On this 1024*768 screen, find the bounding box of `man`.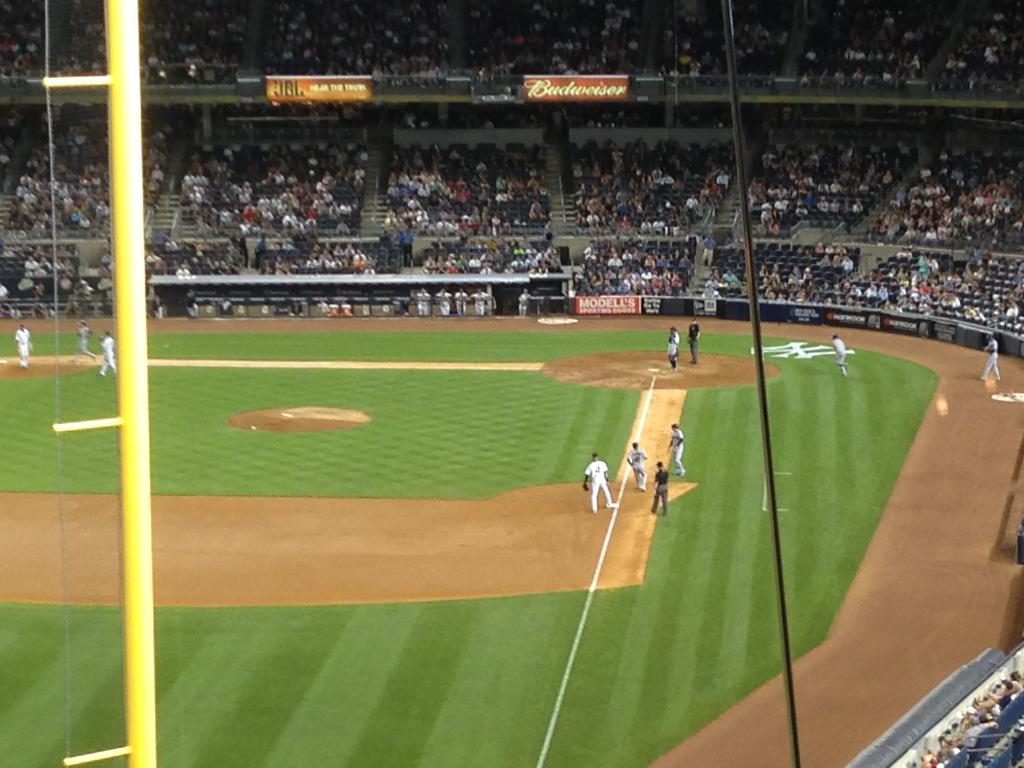
Bounding box: crop(667, 426, 687, 479).
